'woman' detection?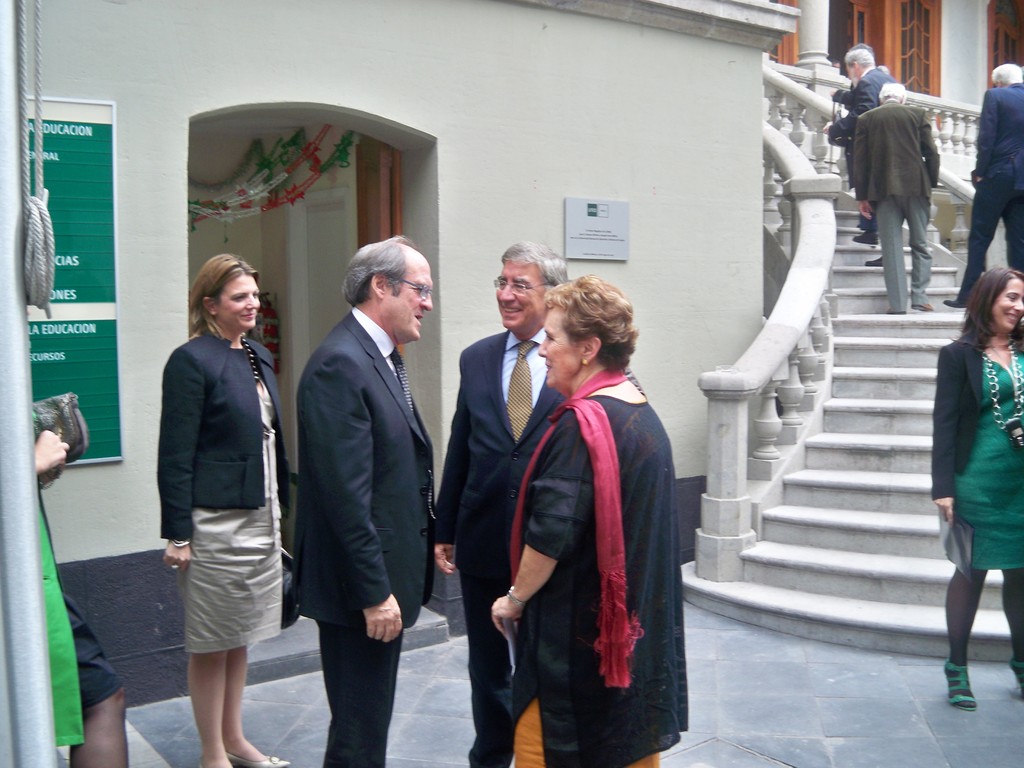
[489, 251, 684, 767]
